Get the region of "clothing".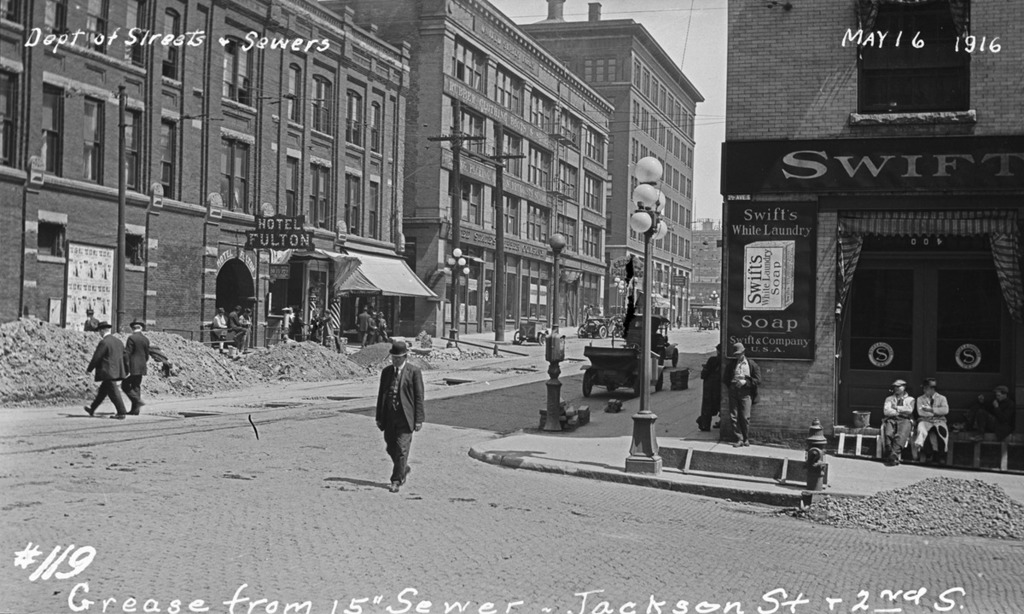
pyautogui.locateOnScreen(915, 391, 946, 446).
